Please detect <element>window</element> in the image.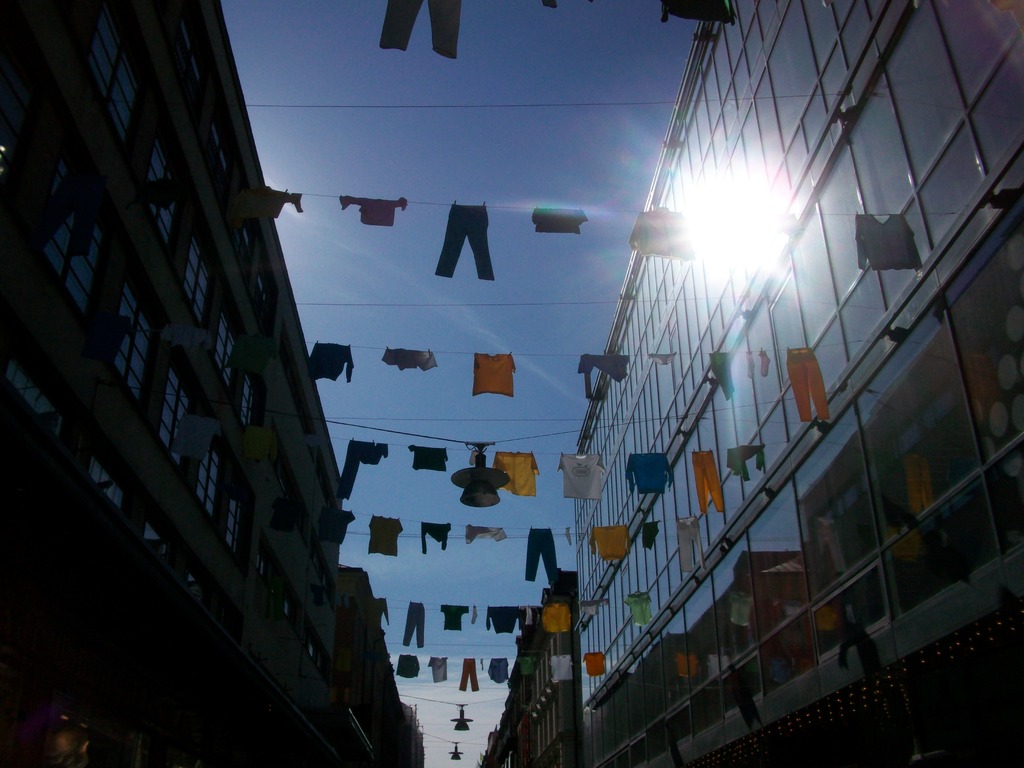
x1=113 y1=277 x2=162 y2=409.
